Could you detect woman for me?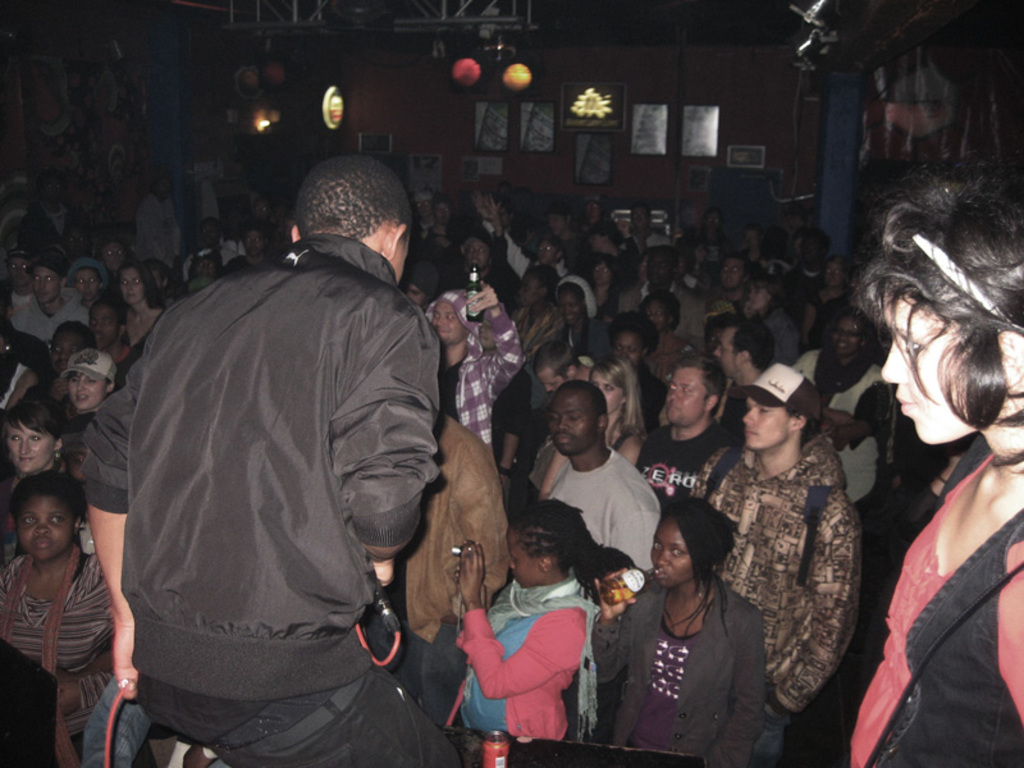
Detection result: {"left": 0, "top": 468, "right": 122, "bottom": 767}.
